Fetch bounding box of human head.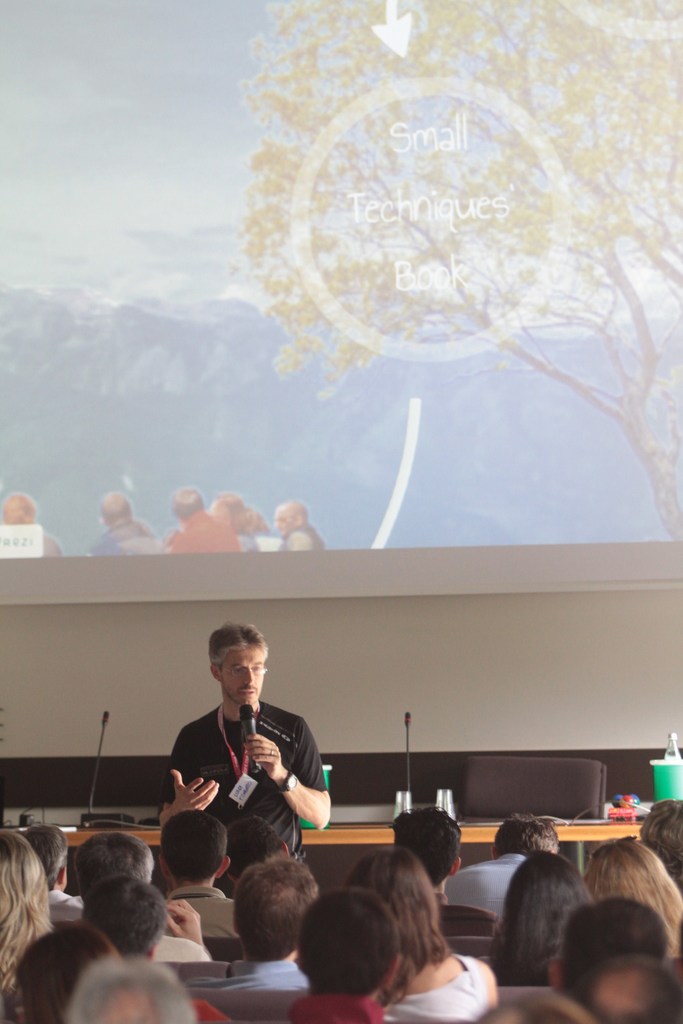
Bbox: 546,898,675,1001.
